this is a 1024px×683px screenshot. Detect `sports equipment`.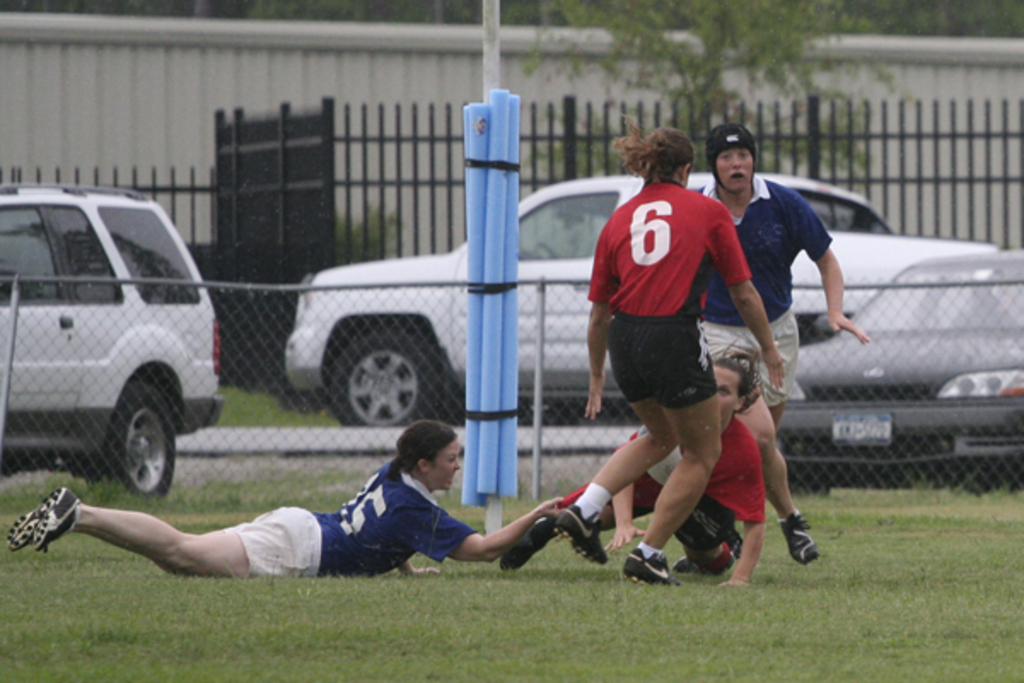
select_region(31, 488, 80, 548).
